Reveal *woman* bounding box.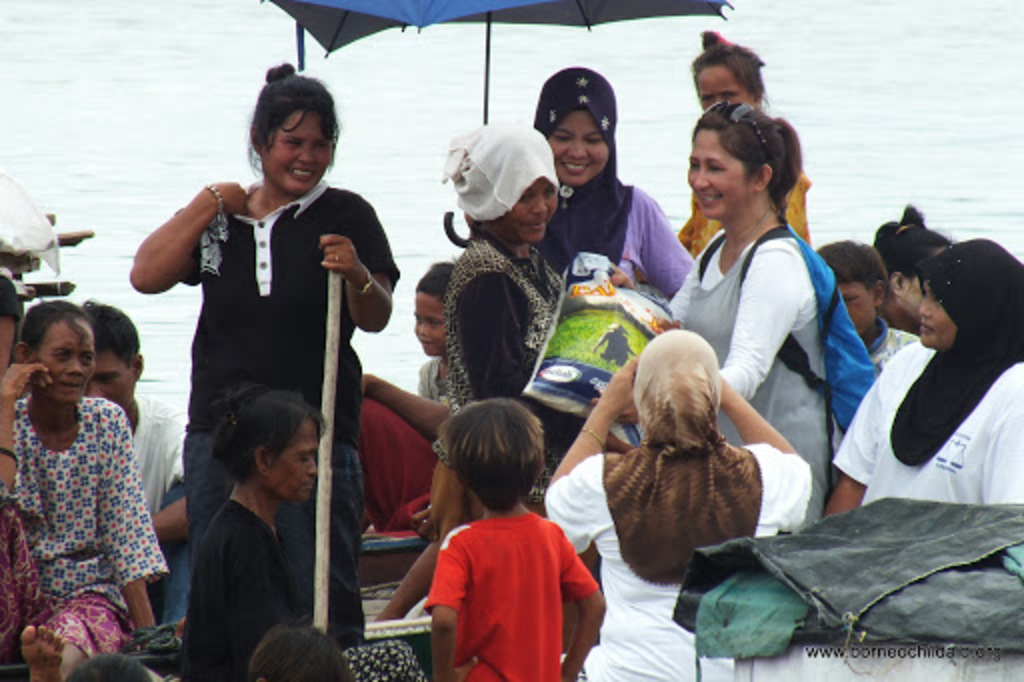
Revealed: detection(540, 330, 808, 680).
